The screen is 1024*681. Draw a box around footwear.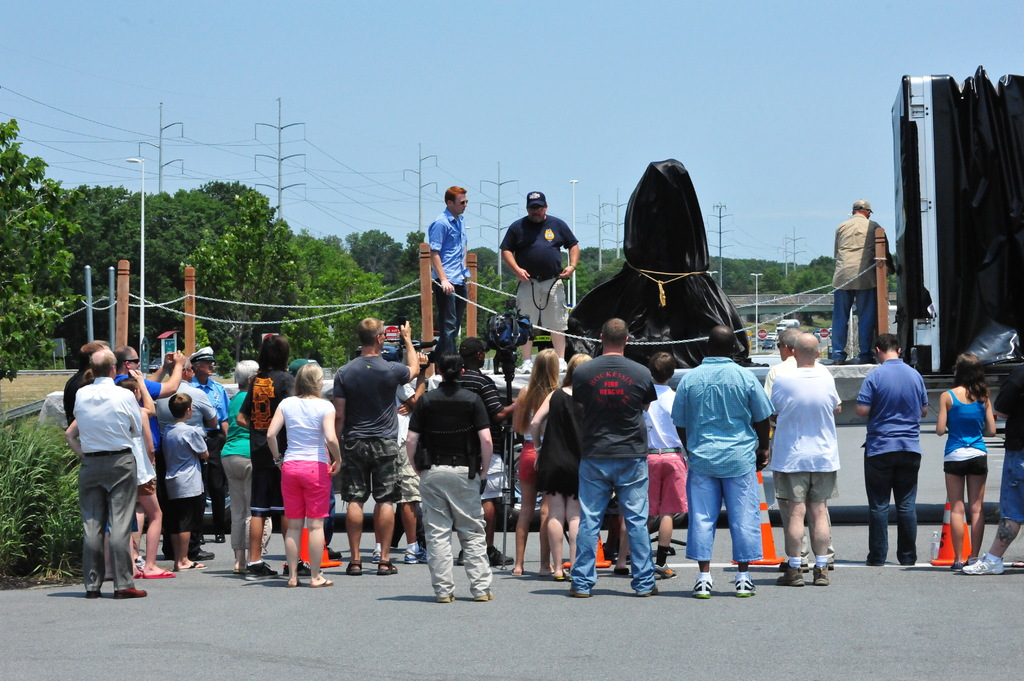
553, 570, 567, 577.
